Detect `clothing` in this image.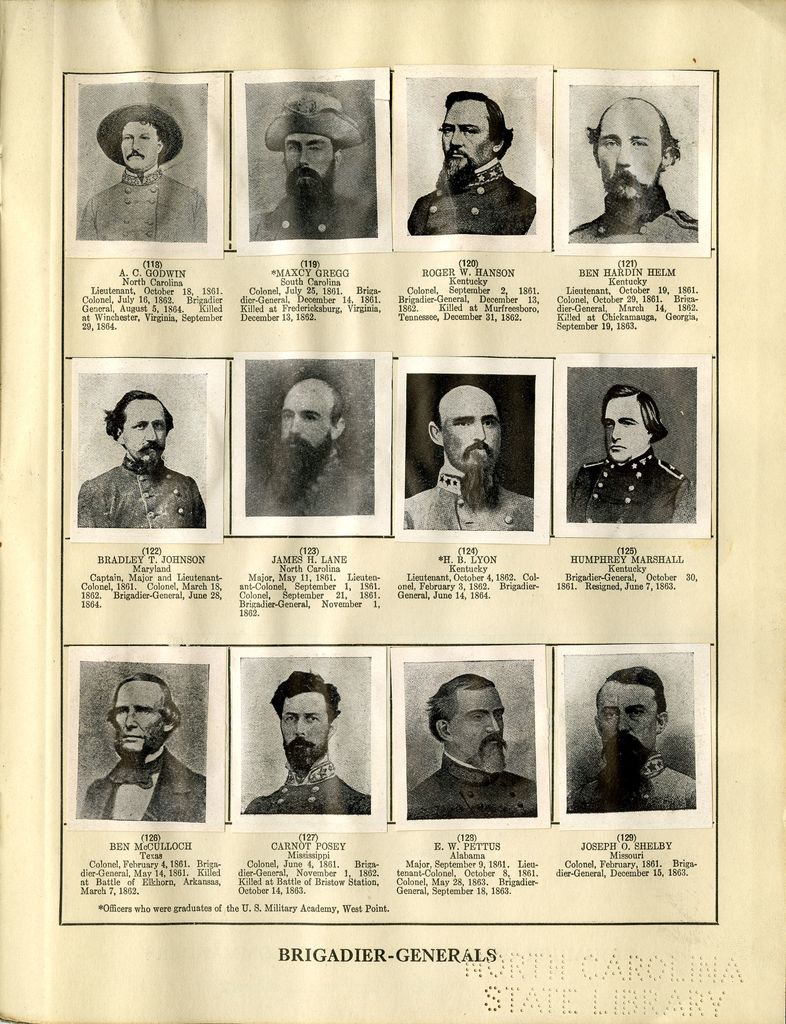
Detection: region(407, 156, 536, 234).
